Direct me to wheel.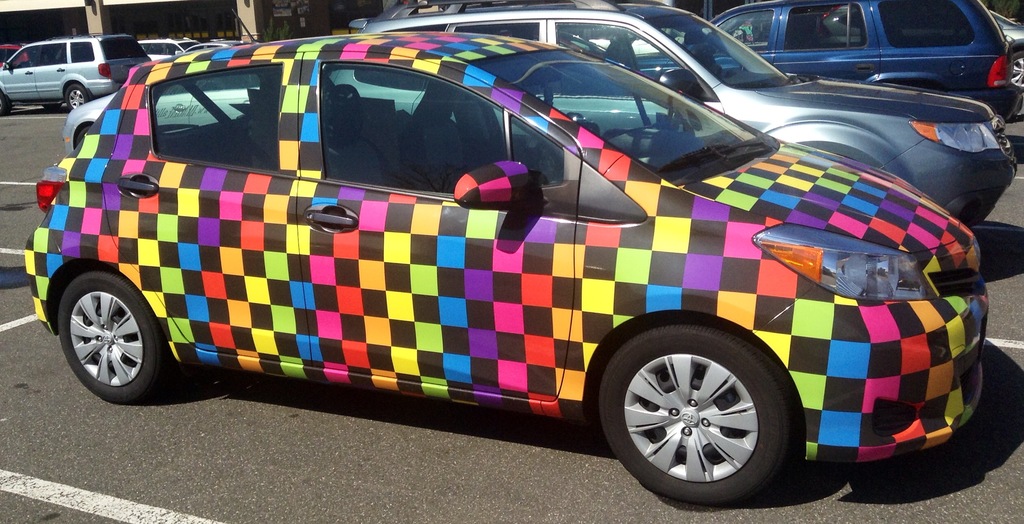
Direction: left=0, top=92, right=10, bottom=114.
